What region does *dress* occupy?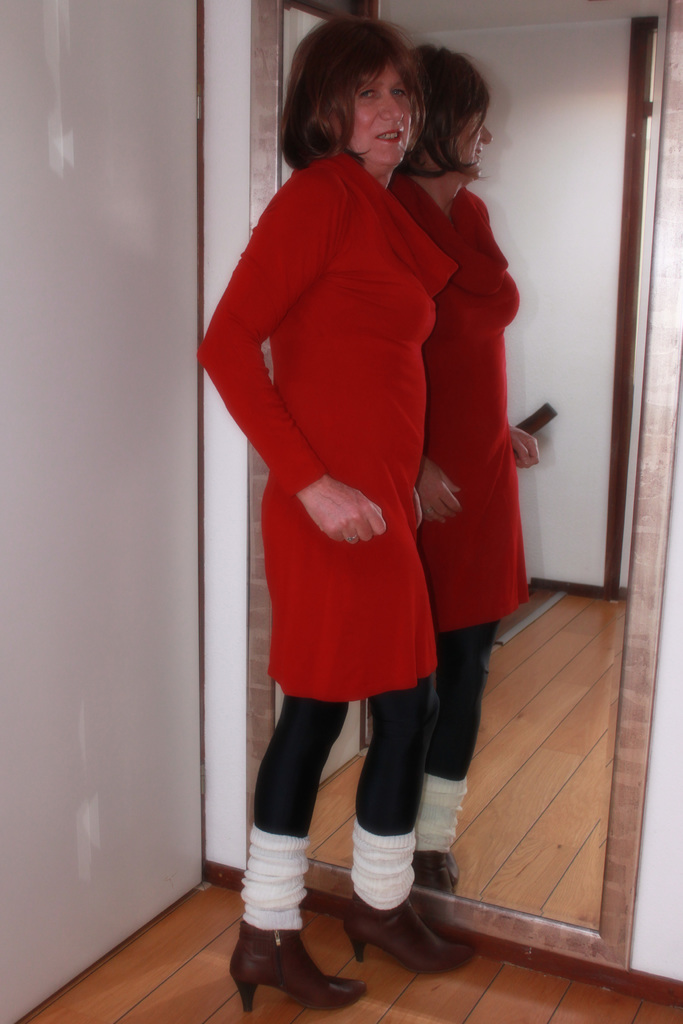
(199, 150, 456, 703).
